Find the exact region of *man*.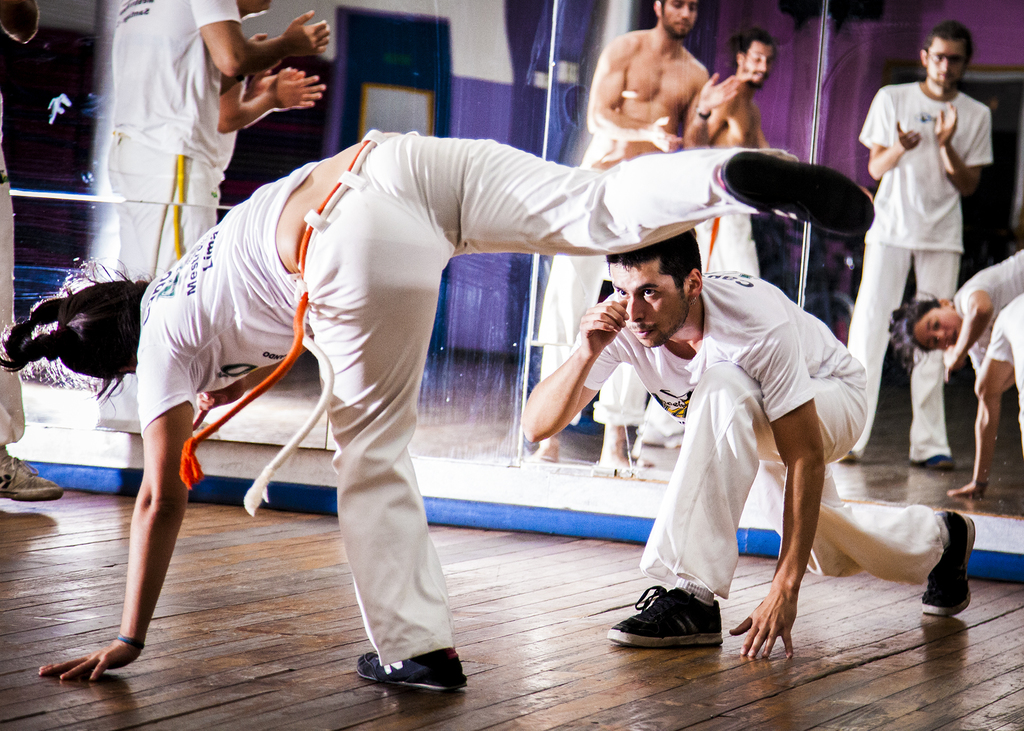
Exact region: bbox=(515, 229, 973, 657).
